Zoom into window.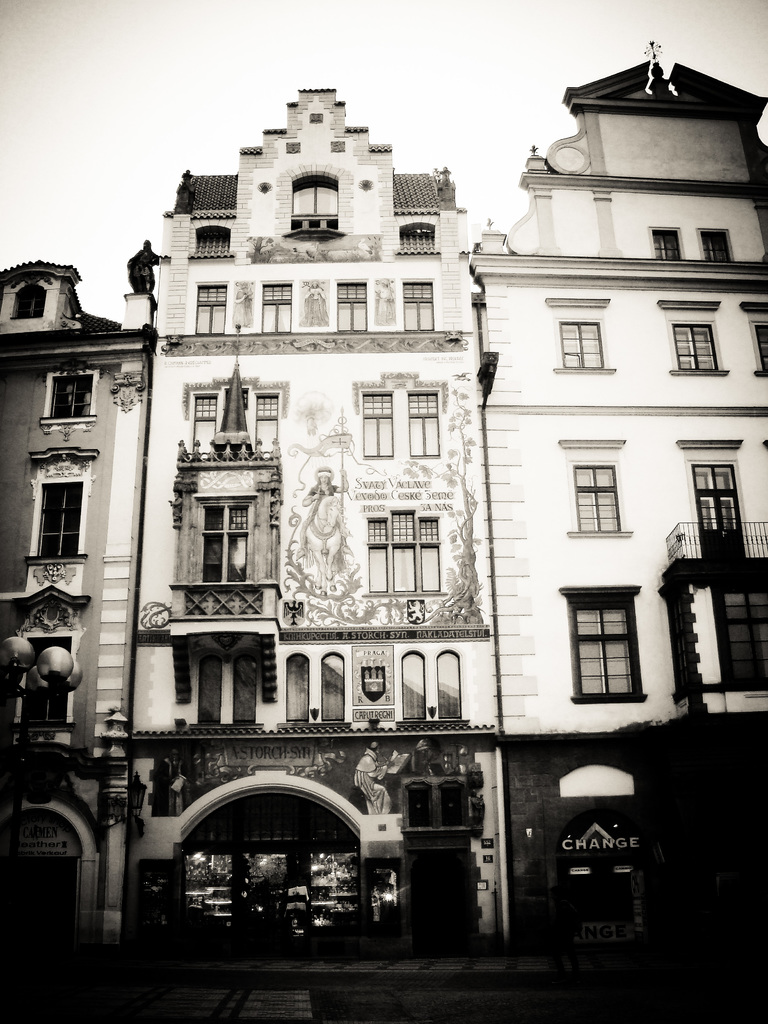
Zoom target: box(644, 226, 681, 263).
